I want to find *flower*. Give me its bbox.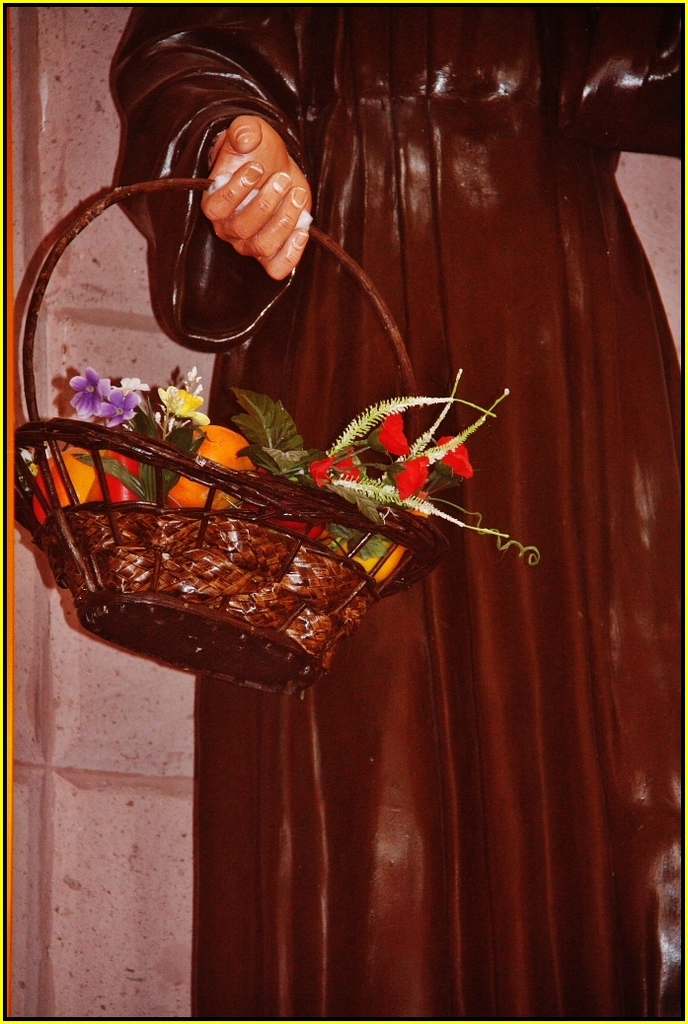
locate(374, 408, 413, 456).
